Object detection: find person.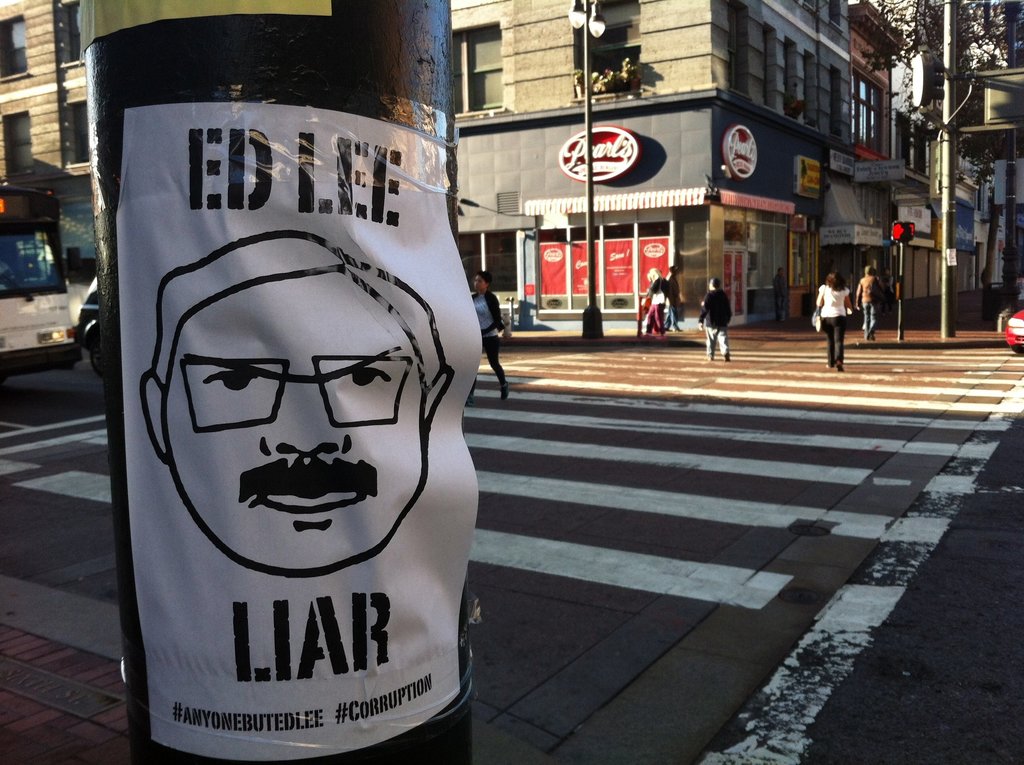
pyautogui.locateOnScreen(467, 270, 515, 403).
